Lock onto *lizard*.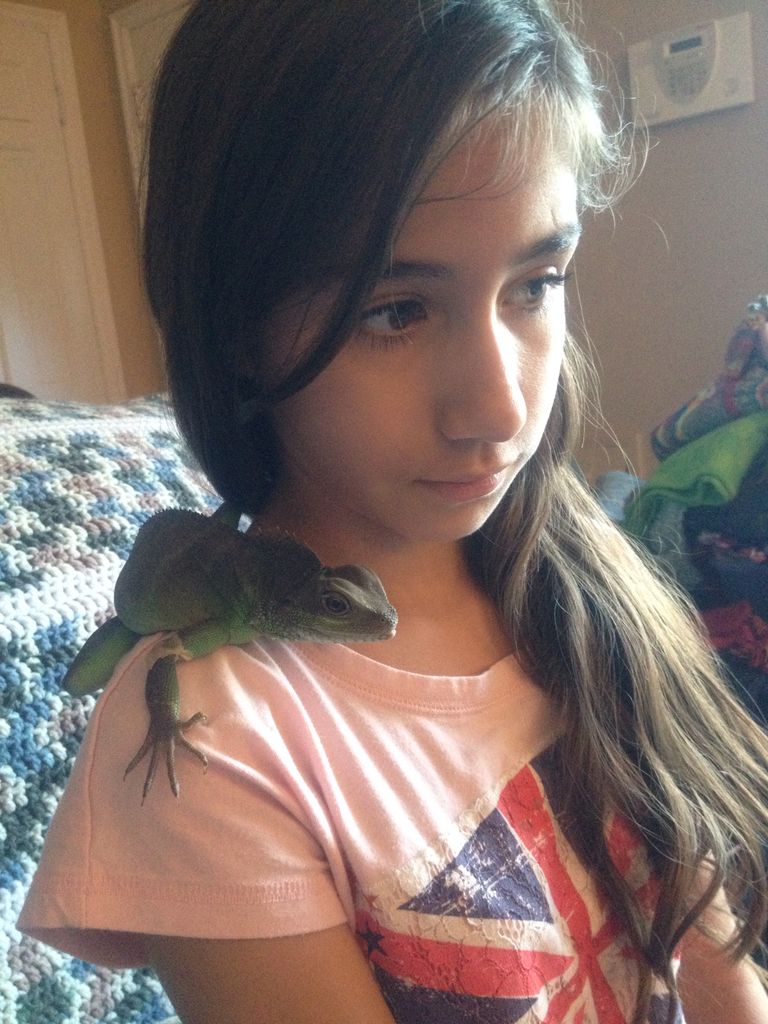
Locked: 90, 518, 436, 799.
